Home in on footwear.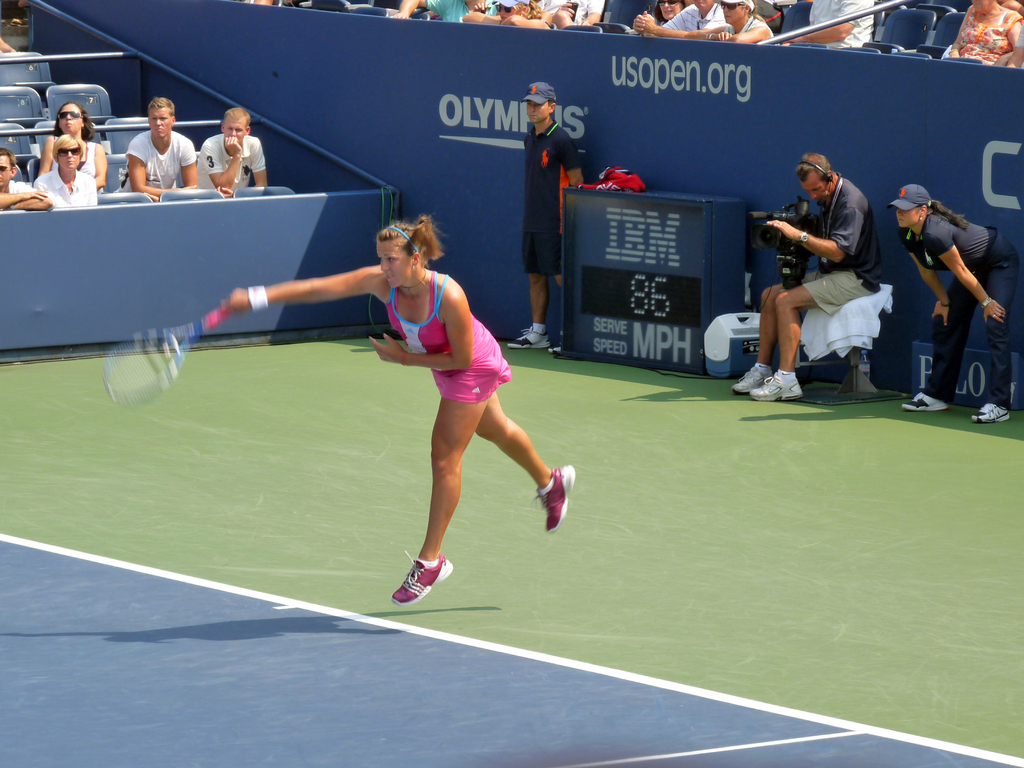
Homed in at region(969, 399, 1011, 426).
